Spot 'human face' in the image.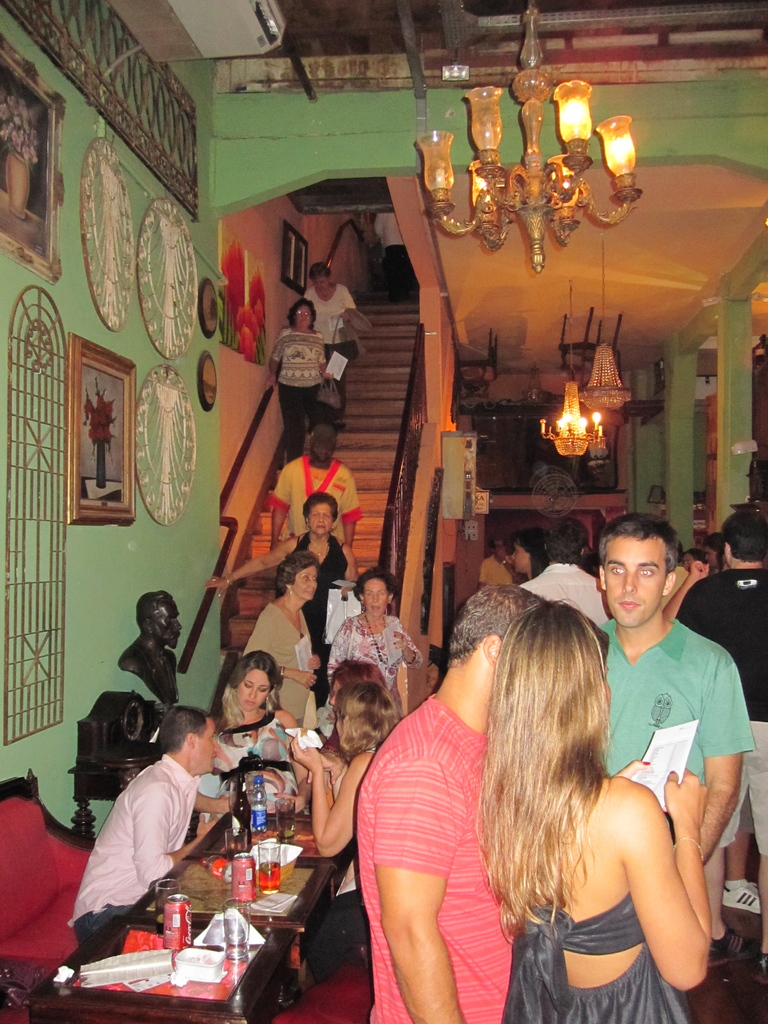
'human face' found at rect(309, 502, 332, 538).
